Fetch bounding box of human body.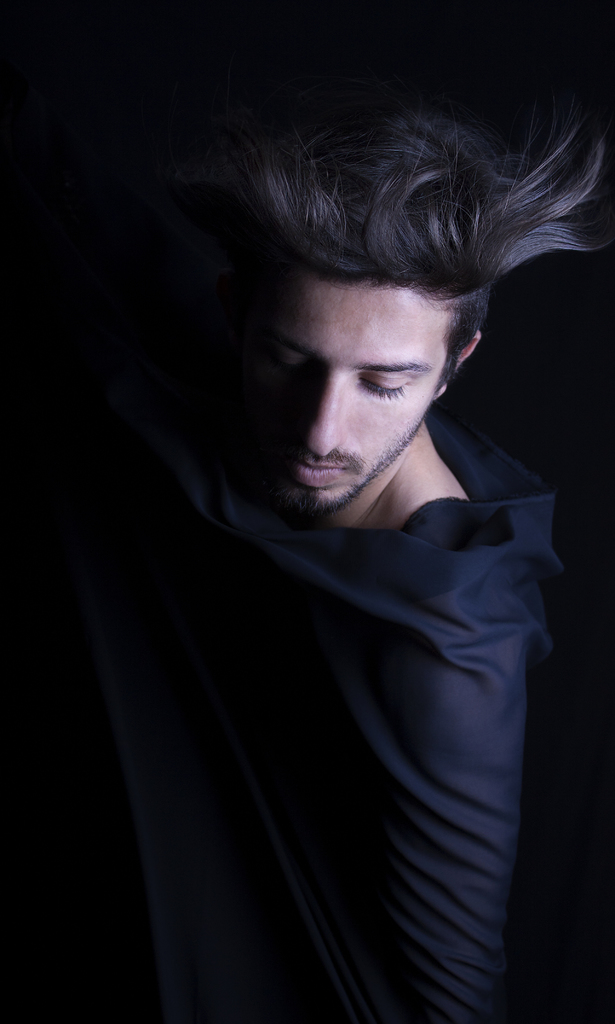
Bbox: bbox=[78, 119, 587, 1023].
